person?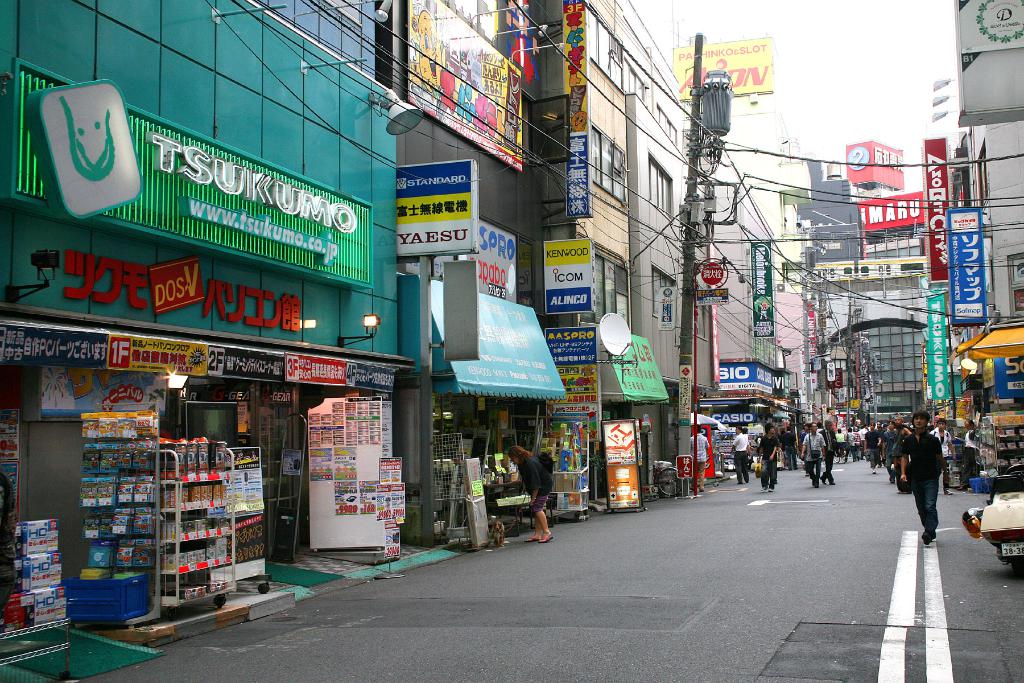
731:424:754:487
